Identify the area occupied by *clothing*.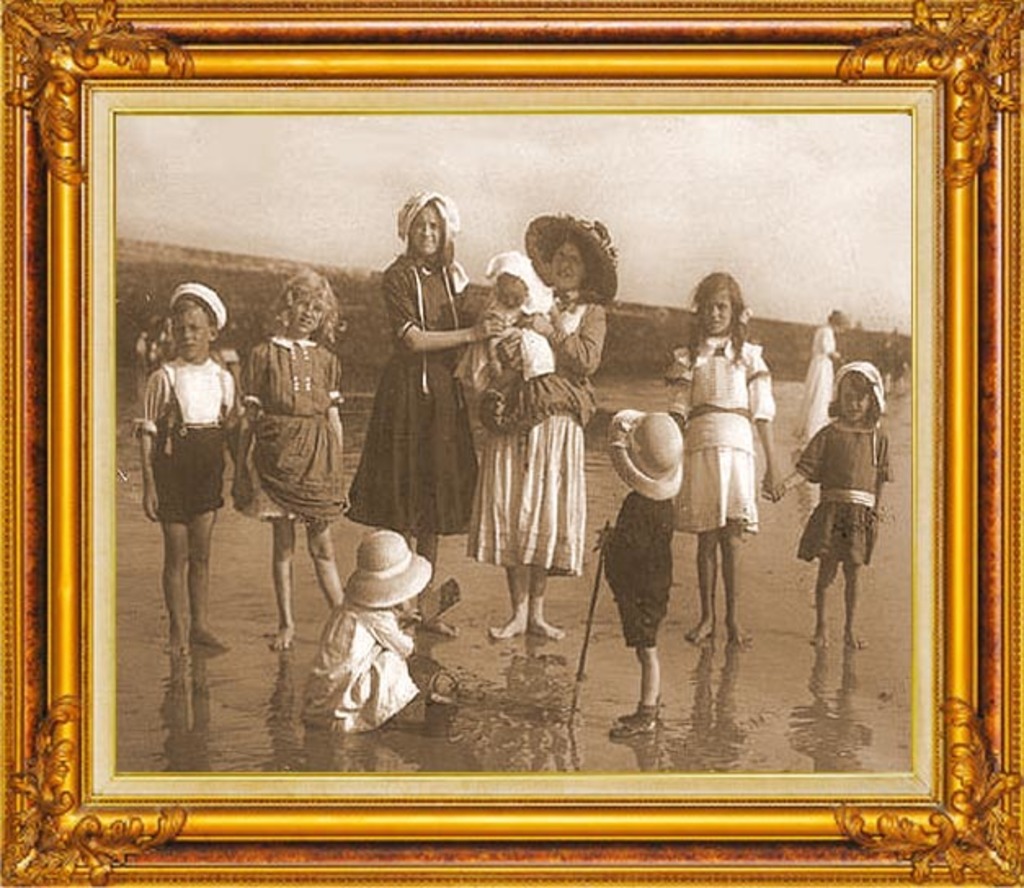
Area: bbox(242, 335, 349, 527).
